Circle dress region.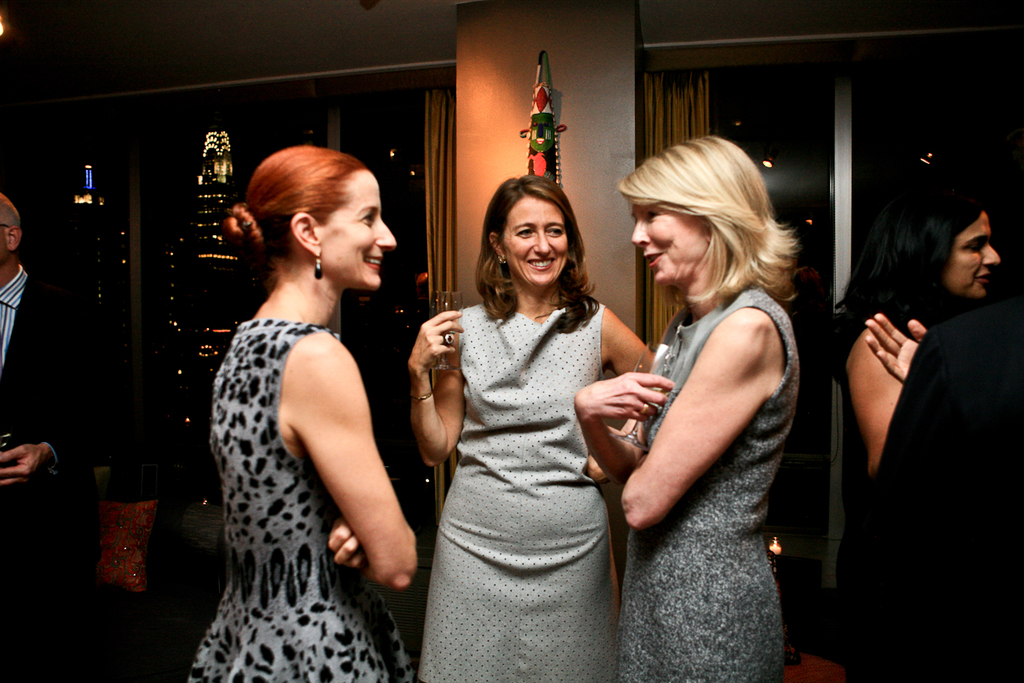
Region: bbox(181, 316, 413, 682).
